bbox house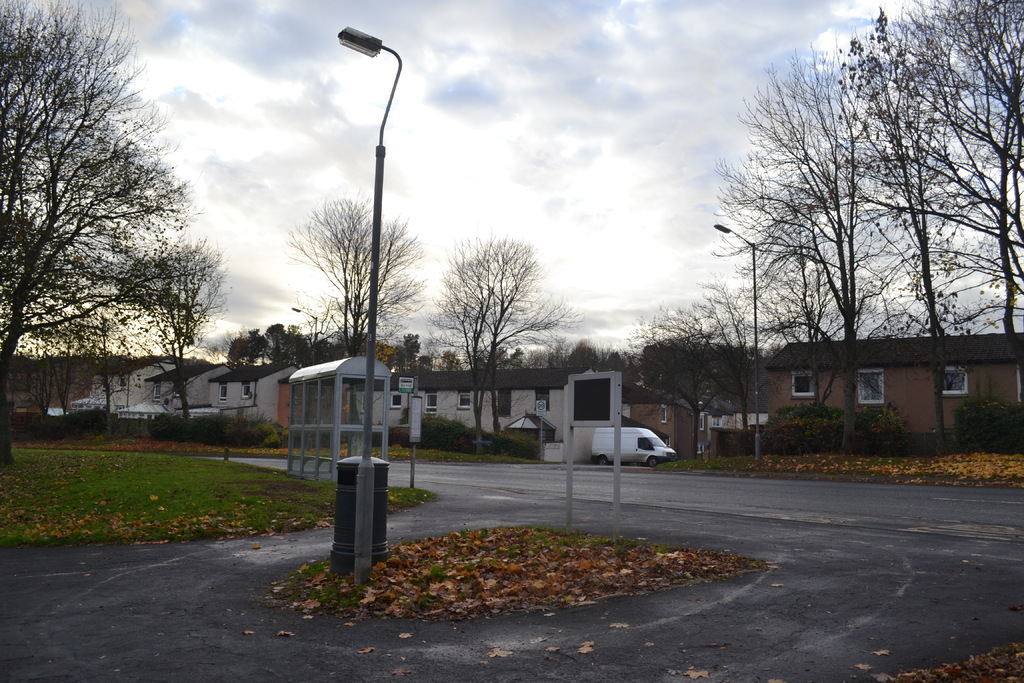
[65, 361, 180, 415]
